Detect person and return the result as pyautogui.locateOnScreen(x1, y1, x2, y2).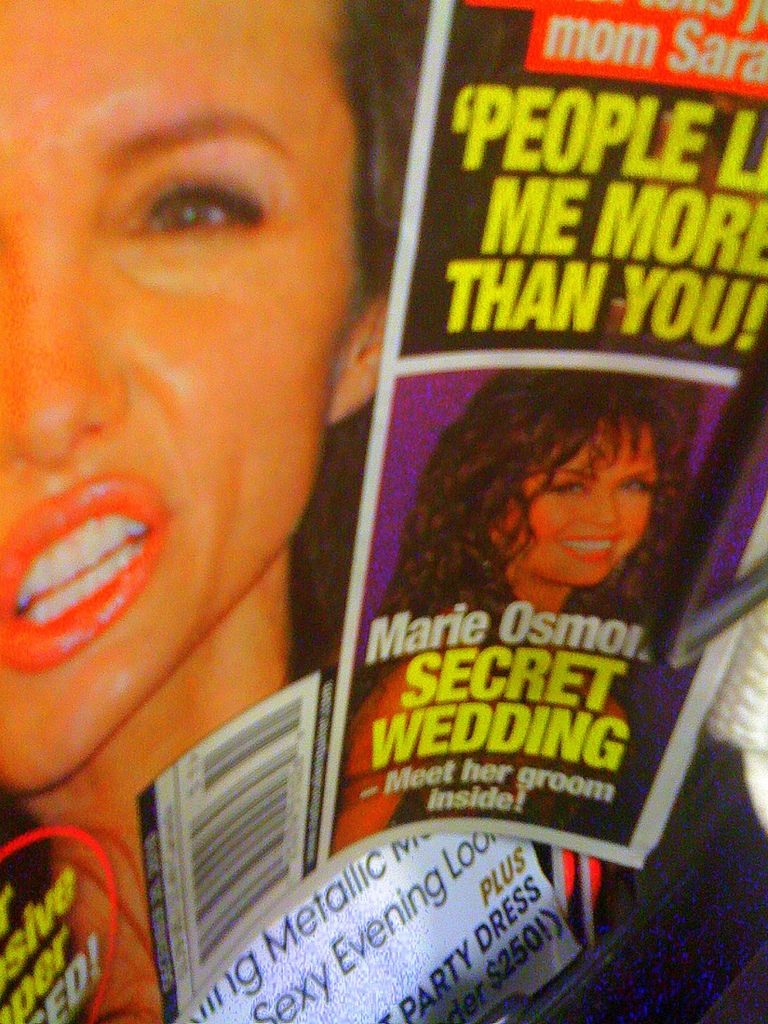
pyautogui.locateOnScreen(0, 0, 403, 1023).
